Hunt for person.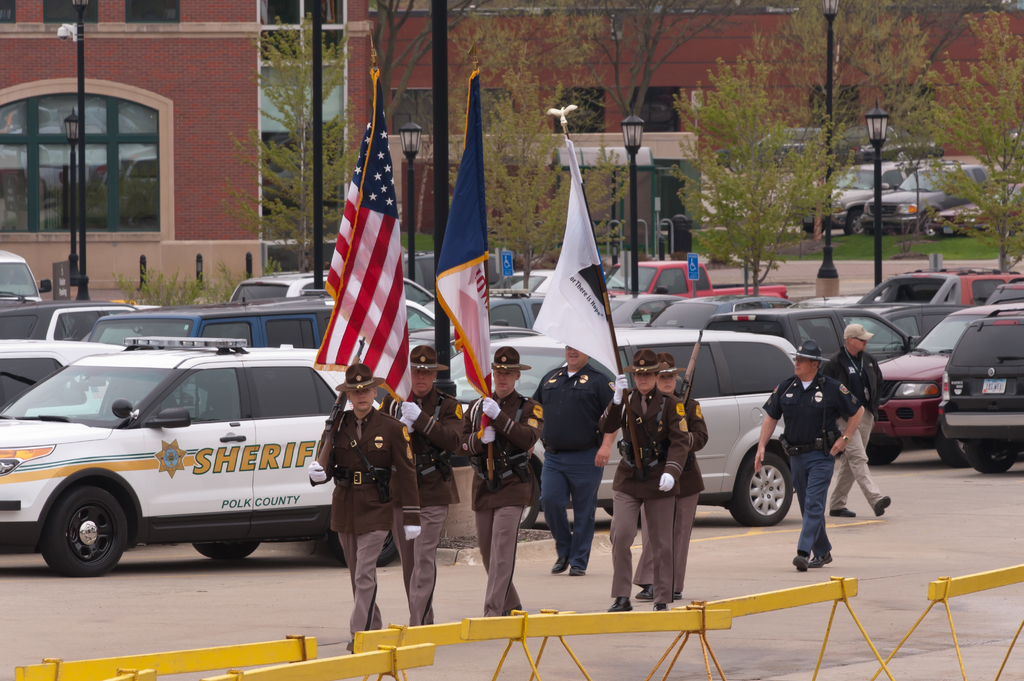
Hunted down at bbox(529, 333, 627, 581).
